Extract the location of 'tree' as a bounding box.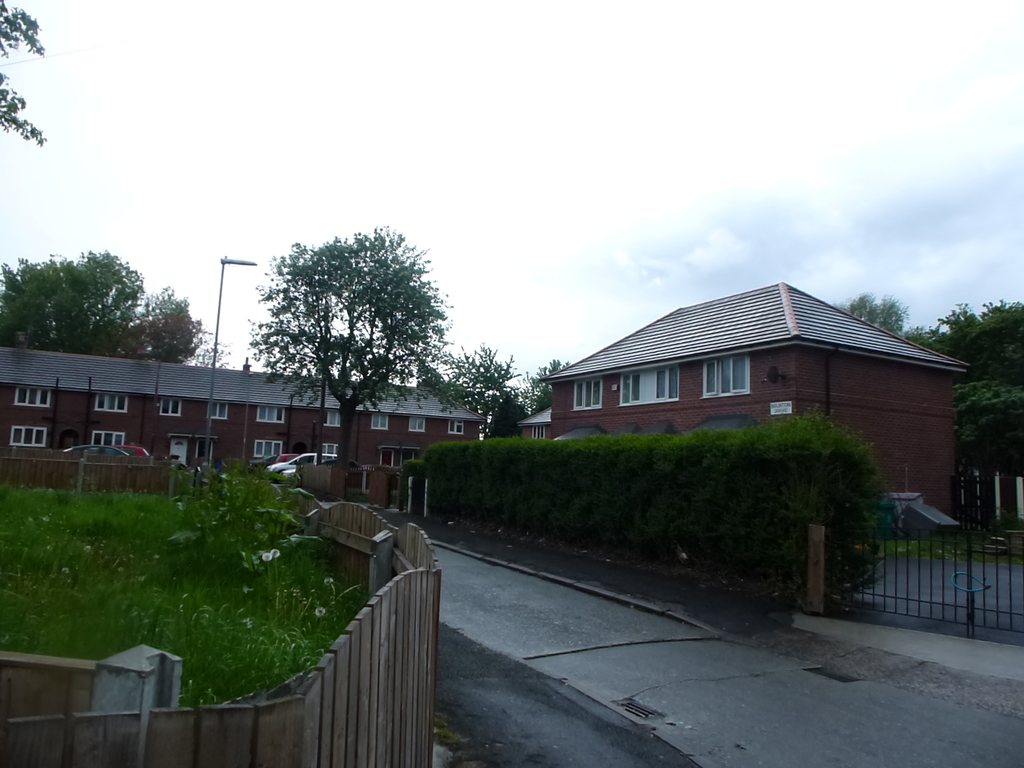
(0, 0, 44, 150).
